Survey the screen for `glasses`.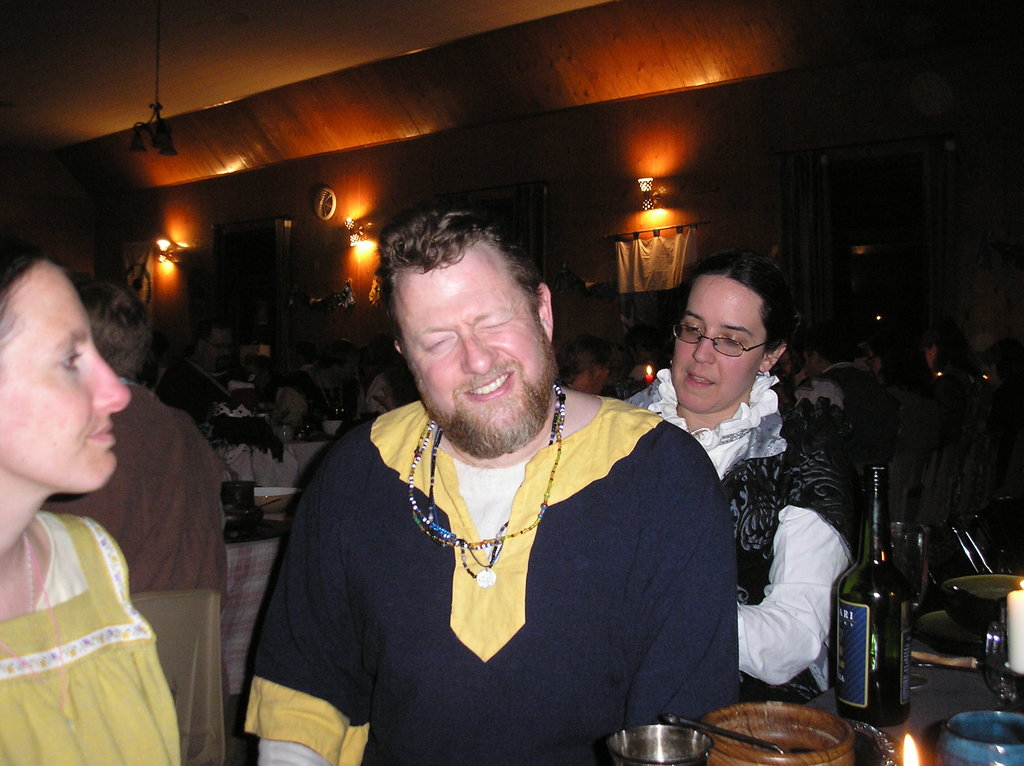
Survey found: locate(665, 320, 788, 372).
